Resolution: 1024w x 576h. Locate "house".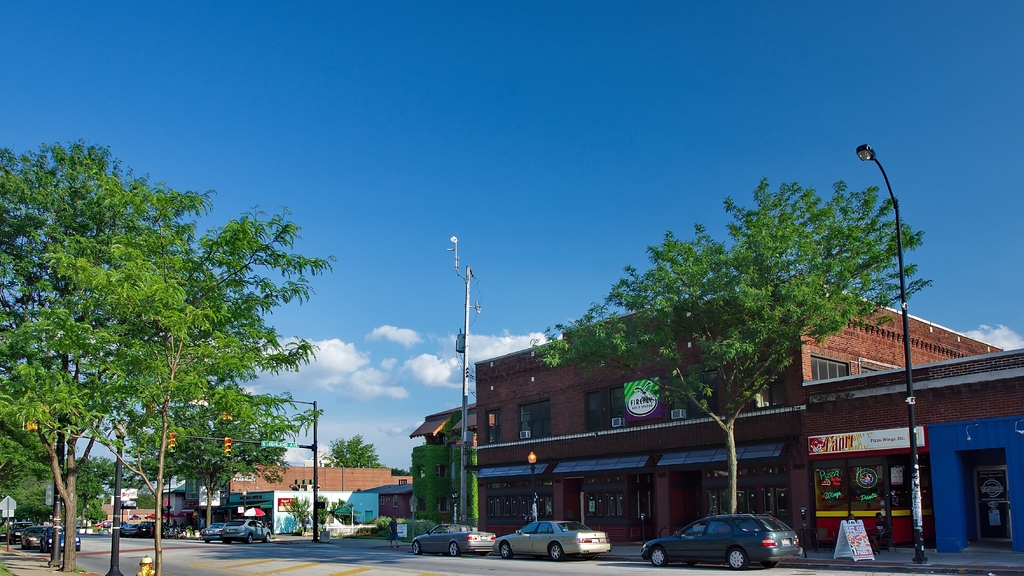
locate(454, 267, 1013, 566).
